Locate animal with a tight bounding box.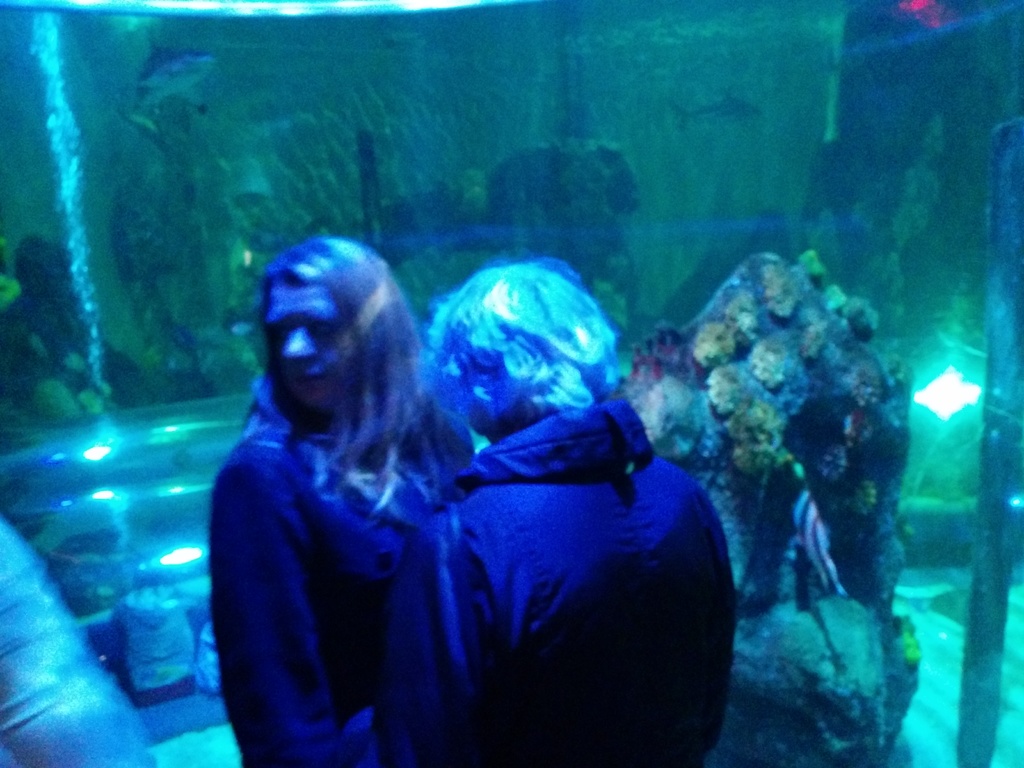
120/38/219/131.
